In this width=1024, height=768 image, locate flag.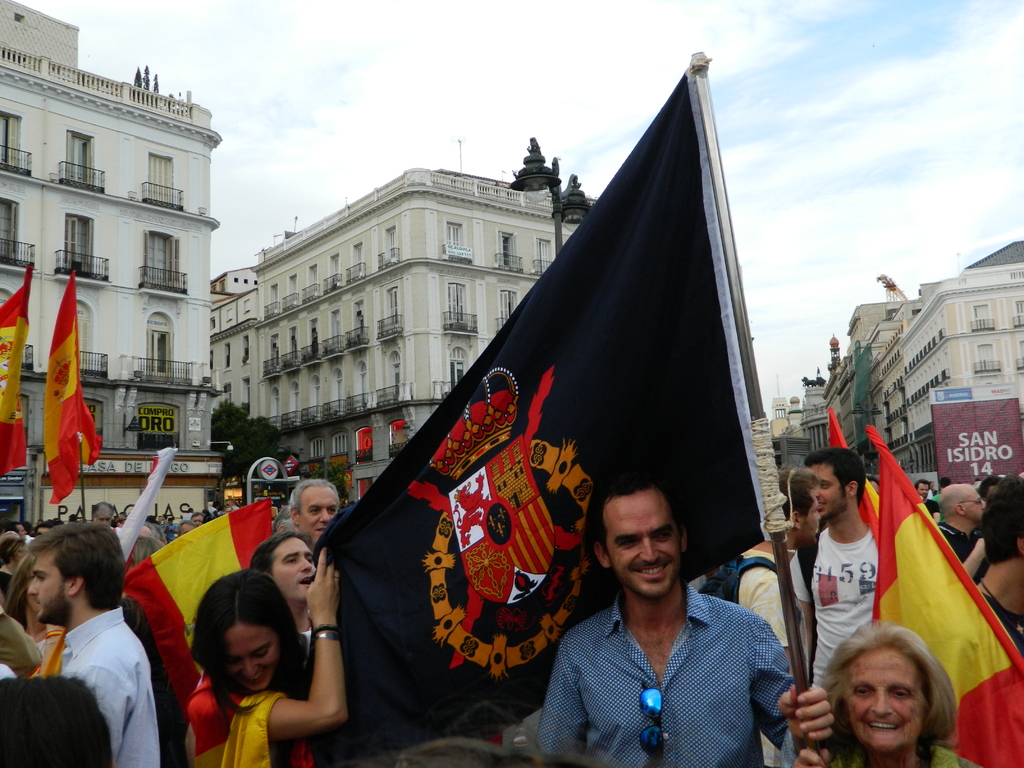
Bounding box: bbox(849, 347, 877, 445).
